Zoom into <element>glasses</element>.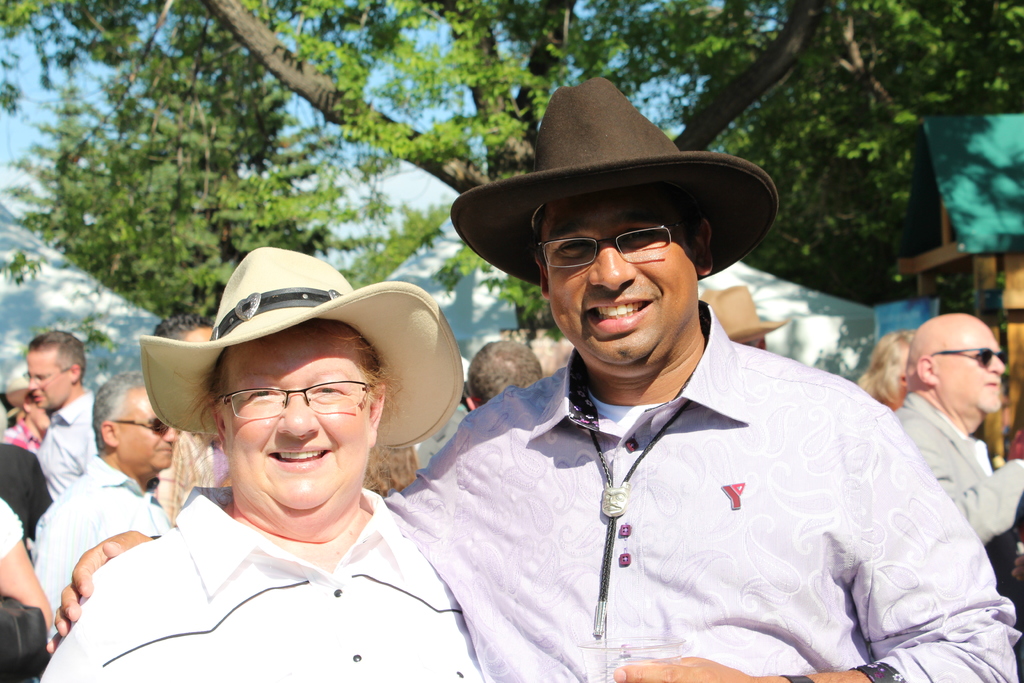
Zoom target: Rect(18, 361, 83, 388).
